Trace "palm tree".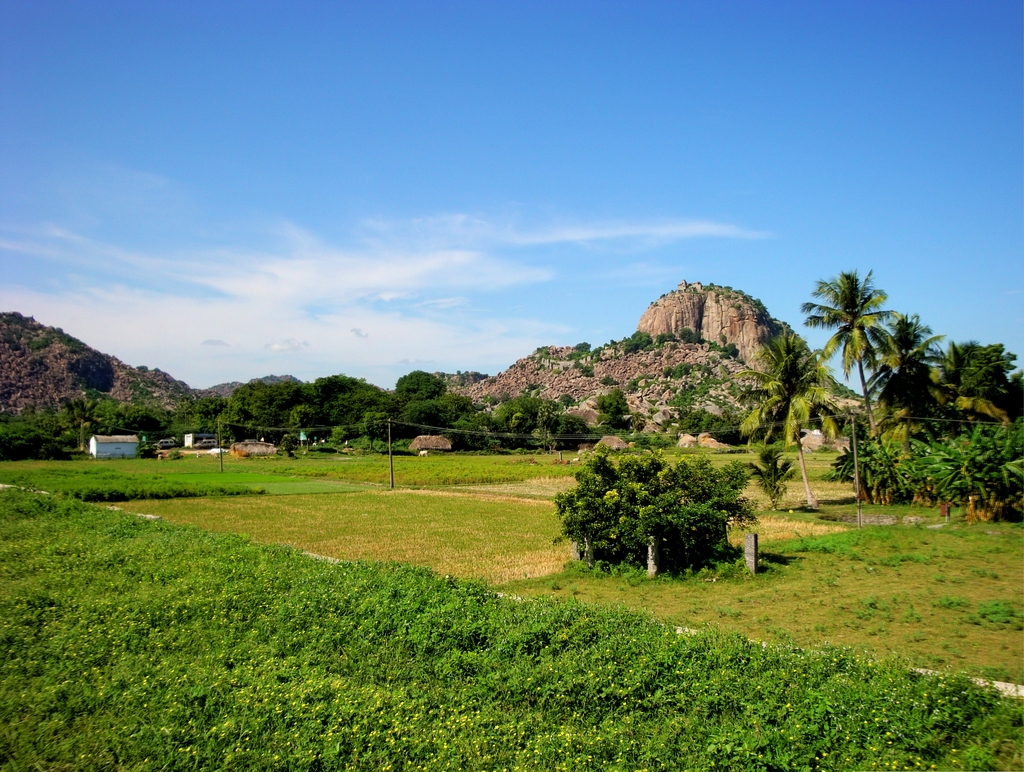
Traced to crop(748, 351, 814, 449).
